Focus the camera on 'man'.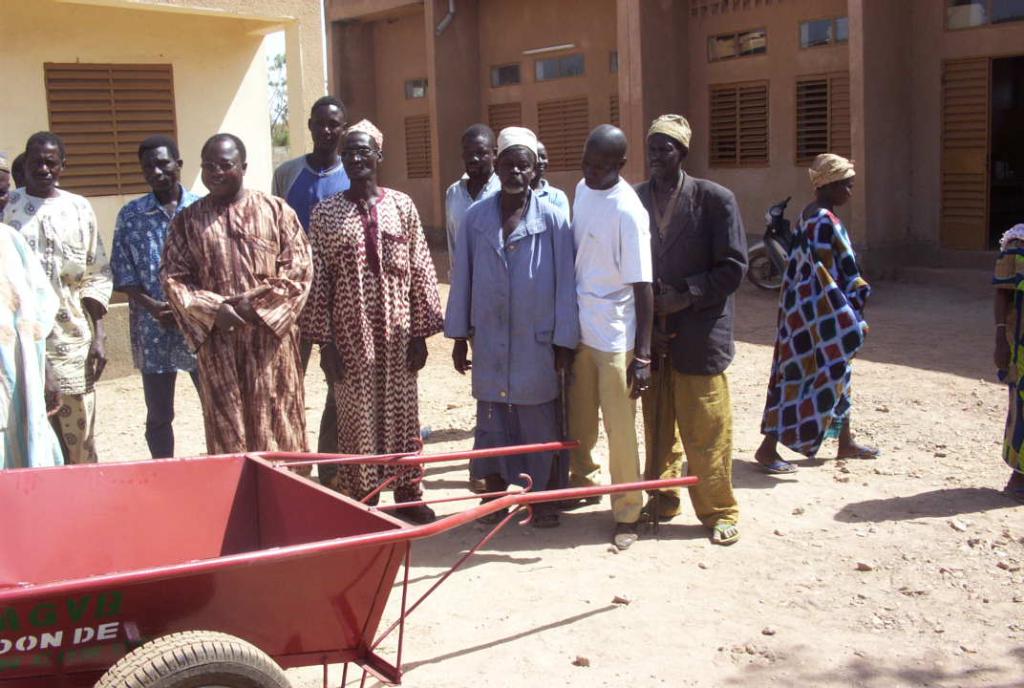
Focus region: <bbox>159, 131, 312, 475</bbox>.
